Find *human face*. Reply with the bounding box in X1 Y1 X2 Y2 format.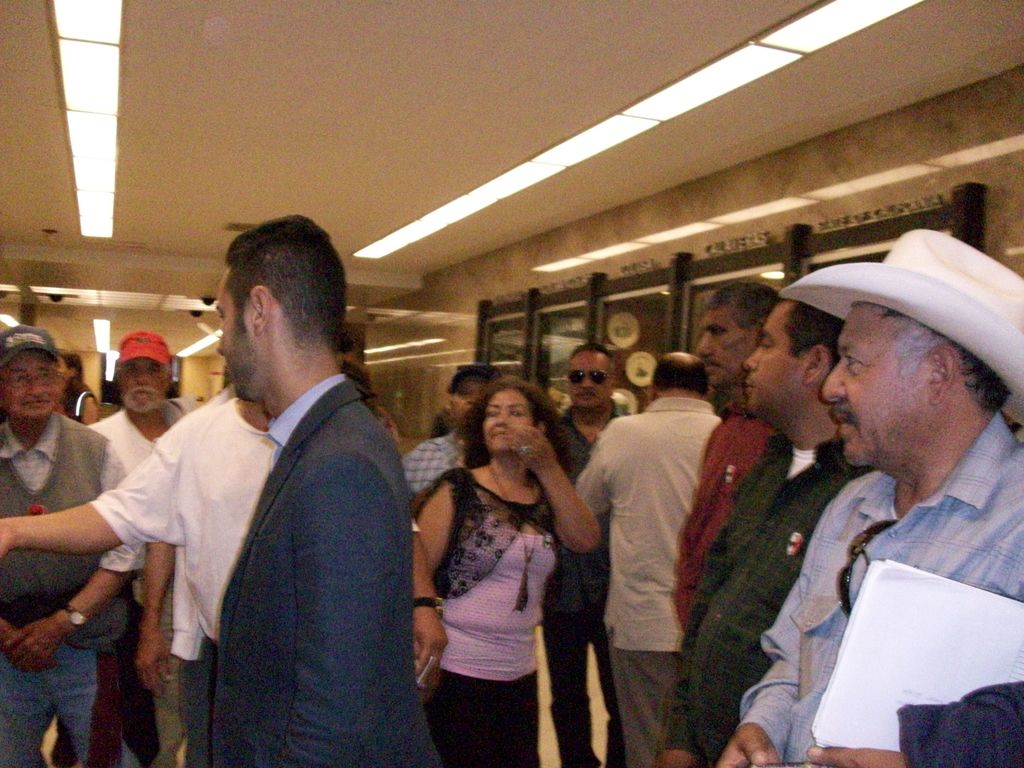
566 351 615 415.
